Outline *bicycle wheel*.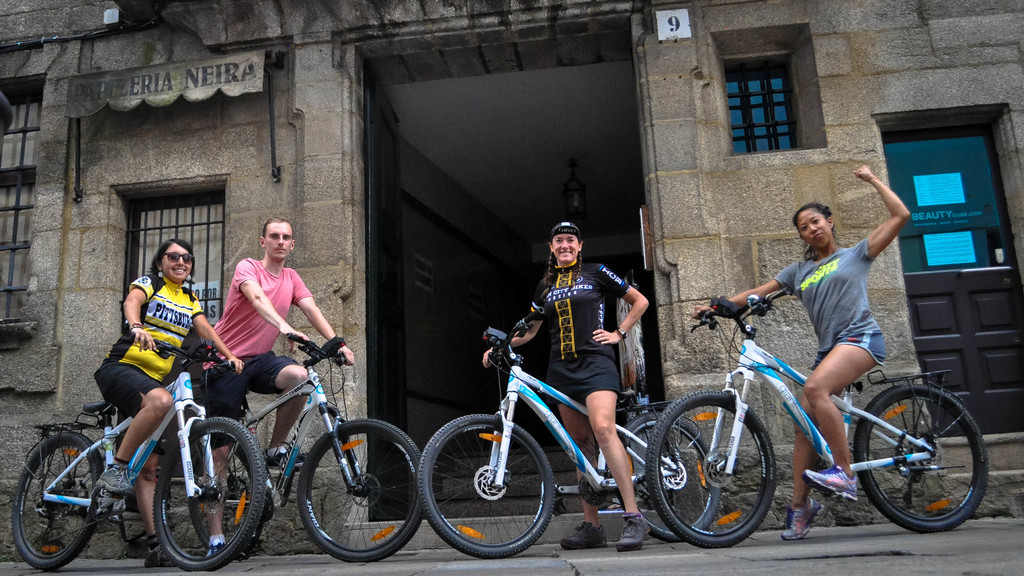
Outline: (left=420, top=410, right=555, bottom=563).
